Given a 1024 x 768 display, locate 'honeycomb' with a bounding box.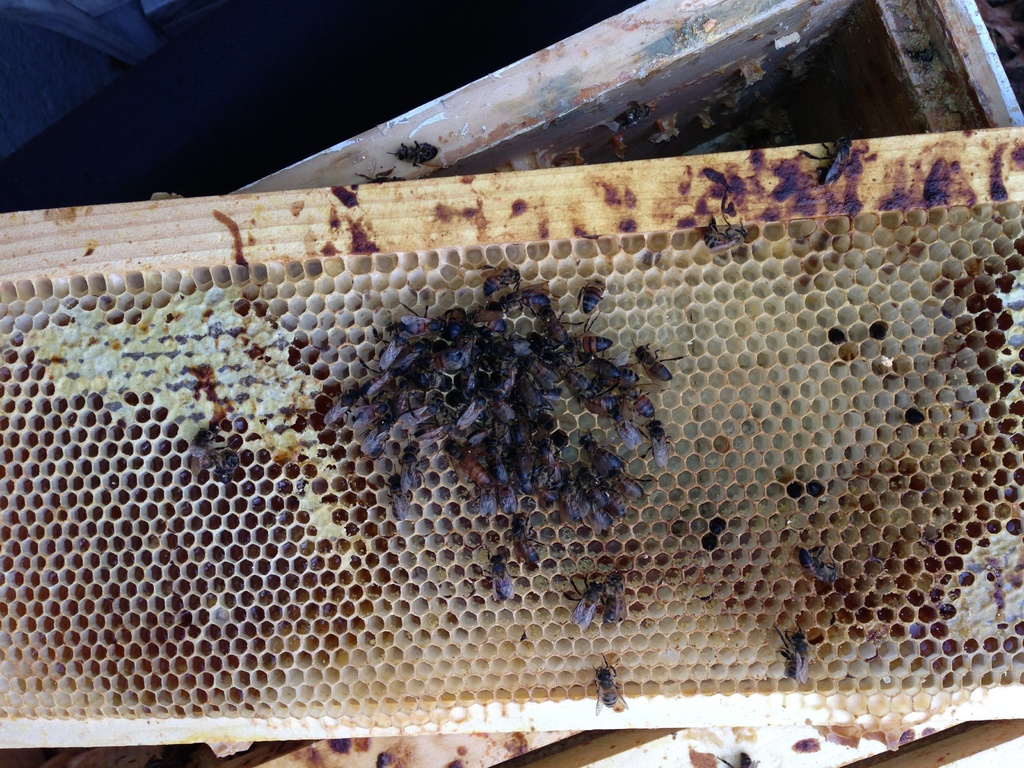
Located: <region>0, 201, 1022, 719</region>.
